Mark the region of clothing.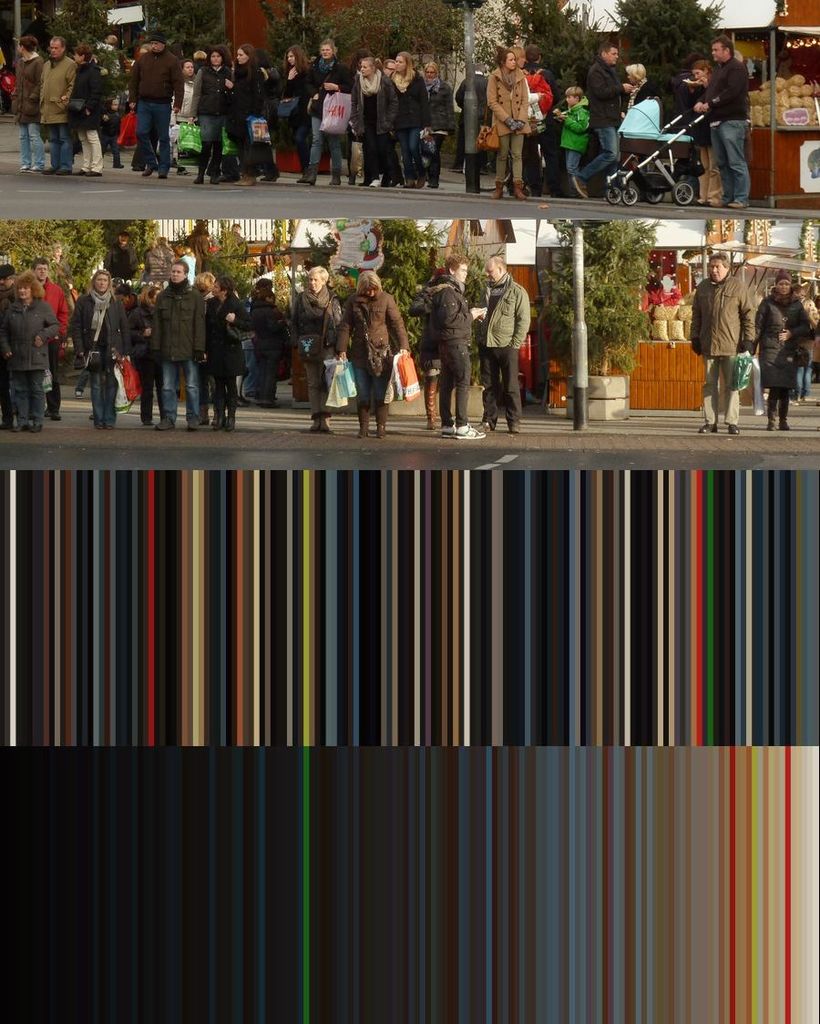
Region: box=[476, 270, 533, 424].
